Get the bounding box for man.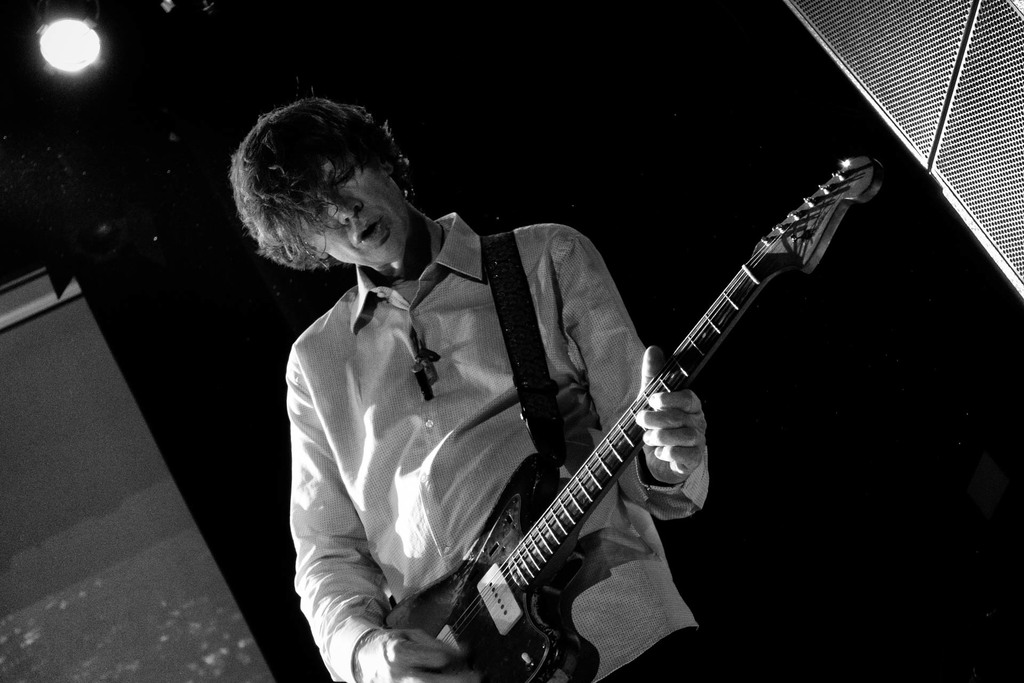
select_region(218, 114, 505, 677).
